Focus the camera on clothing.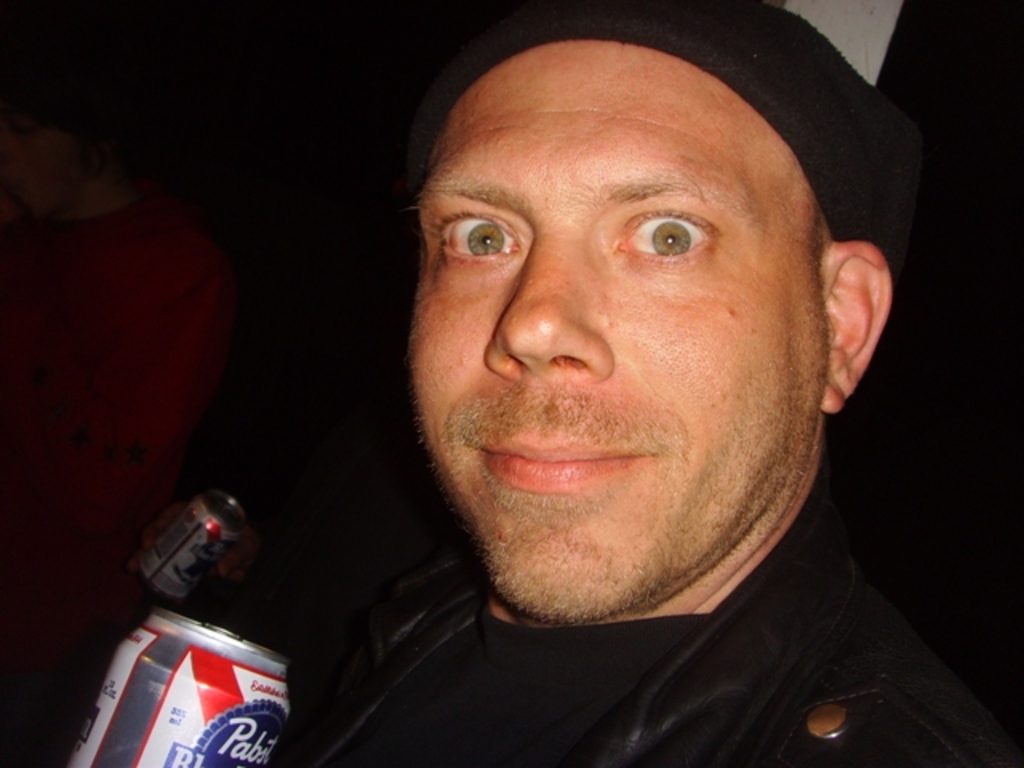
Focus region: x1=245, y1=470, x2=1022, y2=766.
